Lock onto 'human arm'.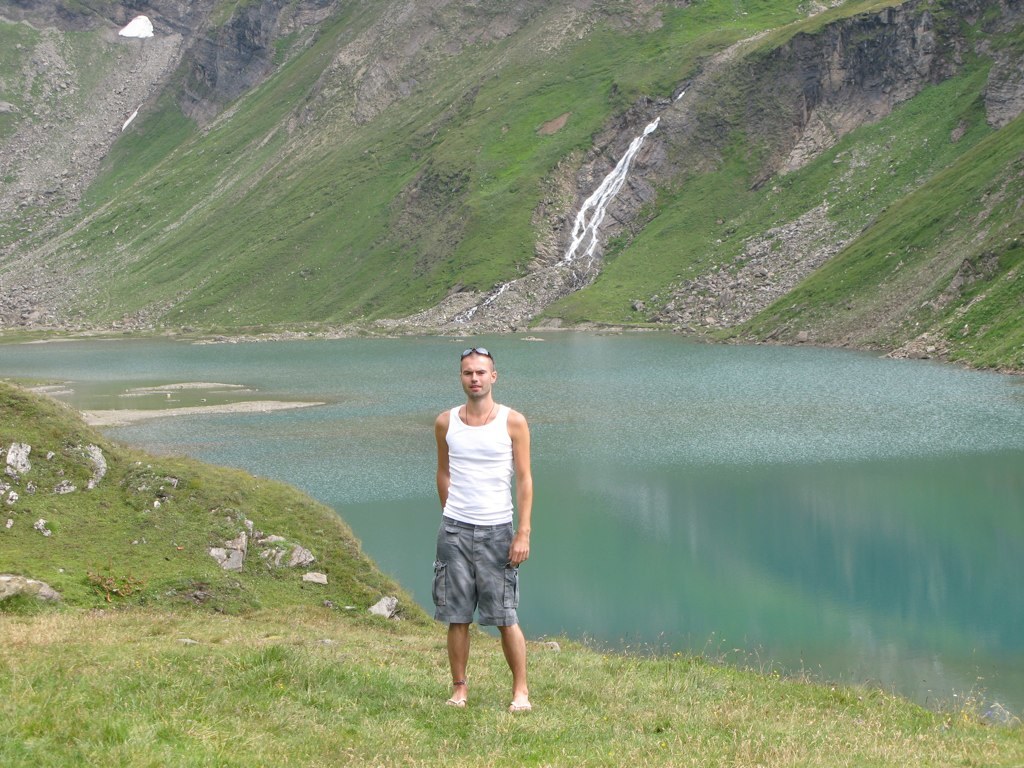
Locked: (514,417,531,562).
